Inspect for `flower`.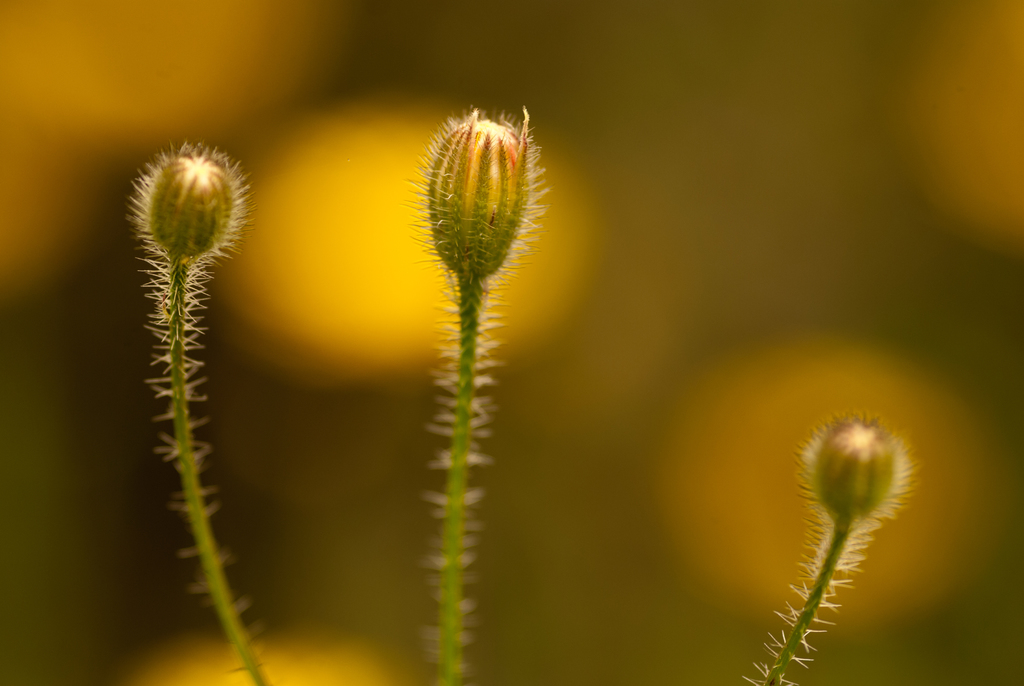
Inspection: bbox=[794, 409, 922, 537].
